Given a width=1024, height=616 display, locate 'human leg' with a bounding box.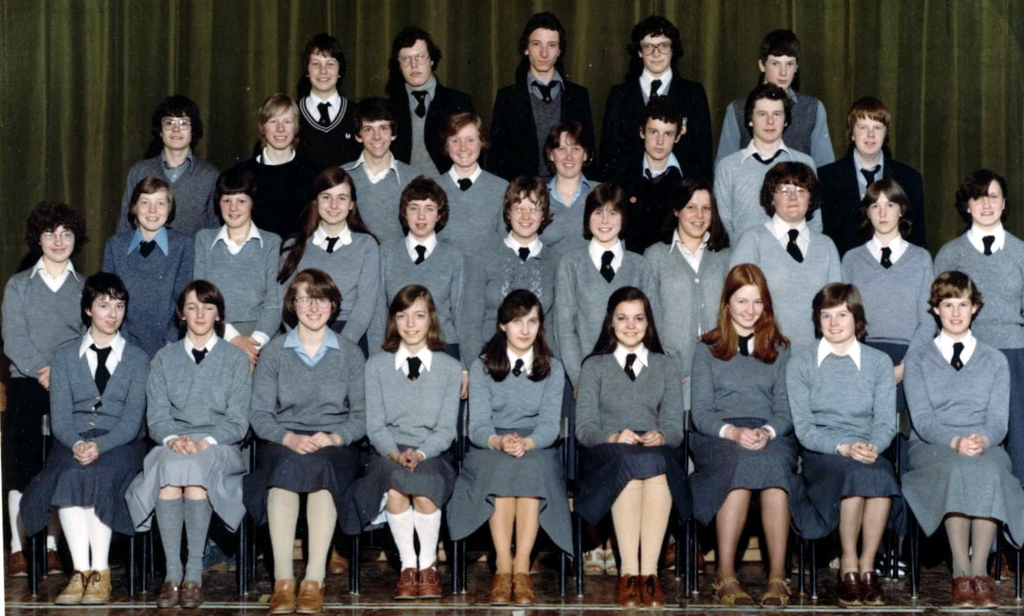
Located: 760/491/794/608.
